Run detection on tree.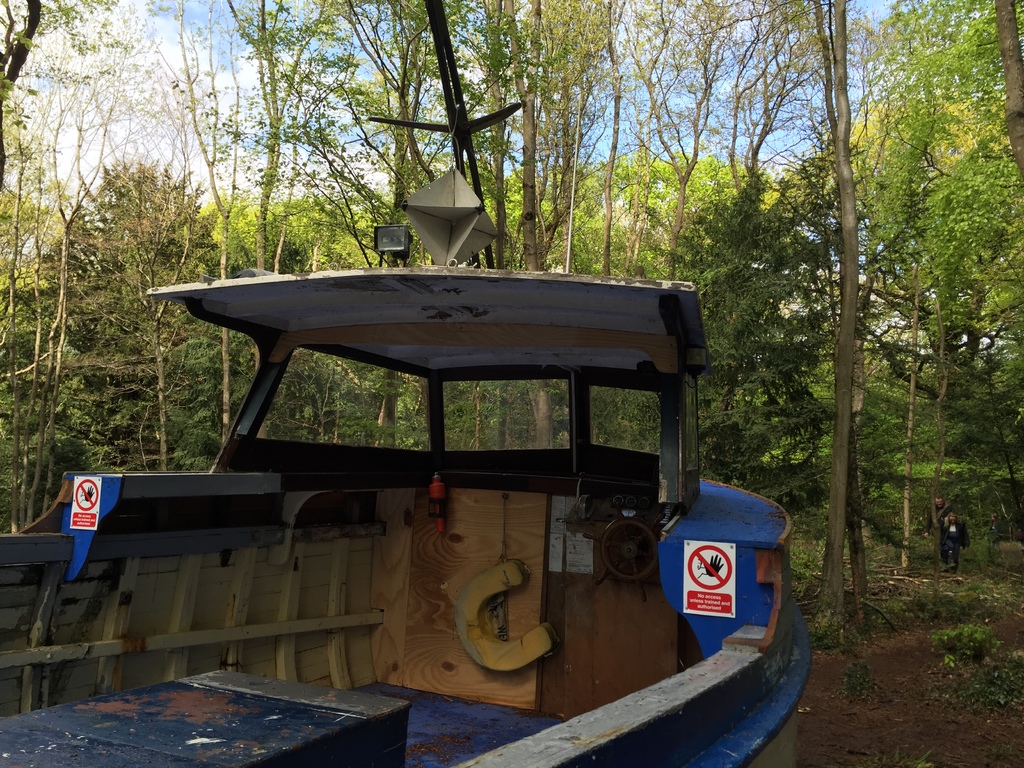
Result: 508, 0, 573, 261.
